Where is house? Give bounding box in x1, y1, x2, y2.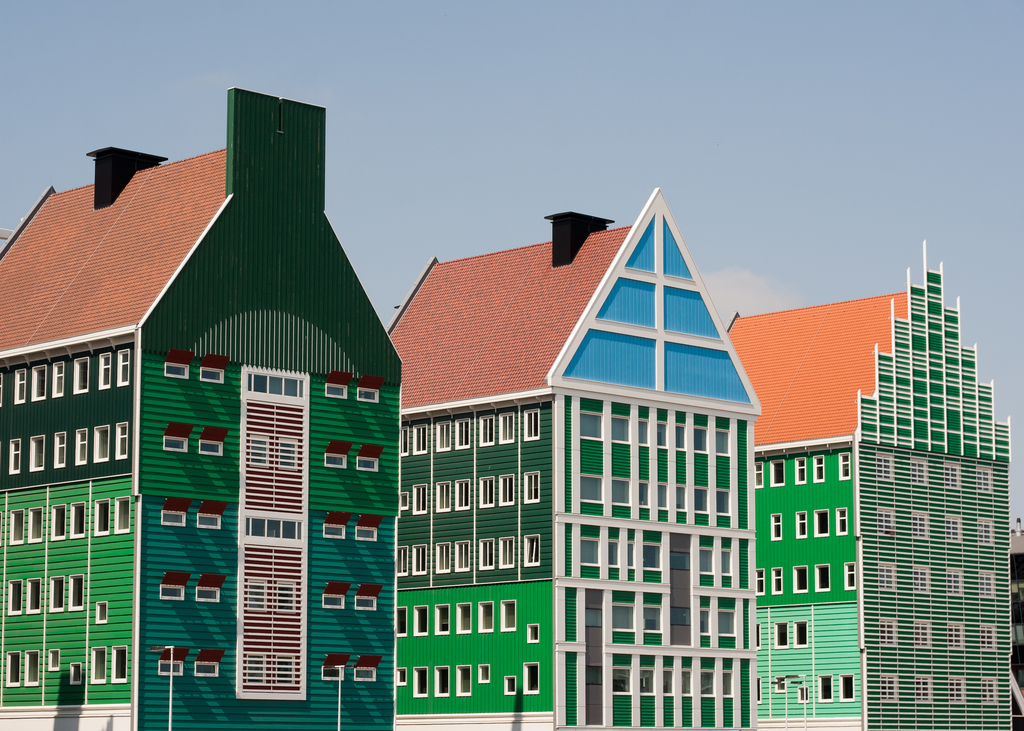
373, 170, 819, 702.
